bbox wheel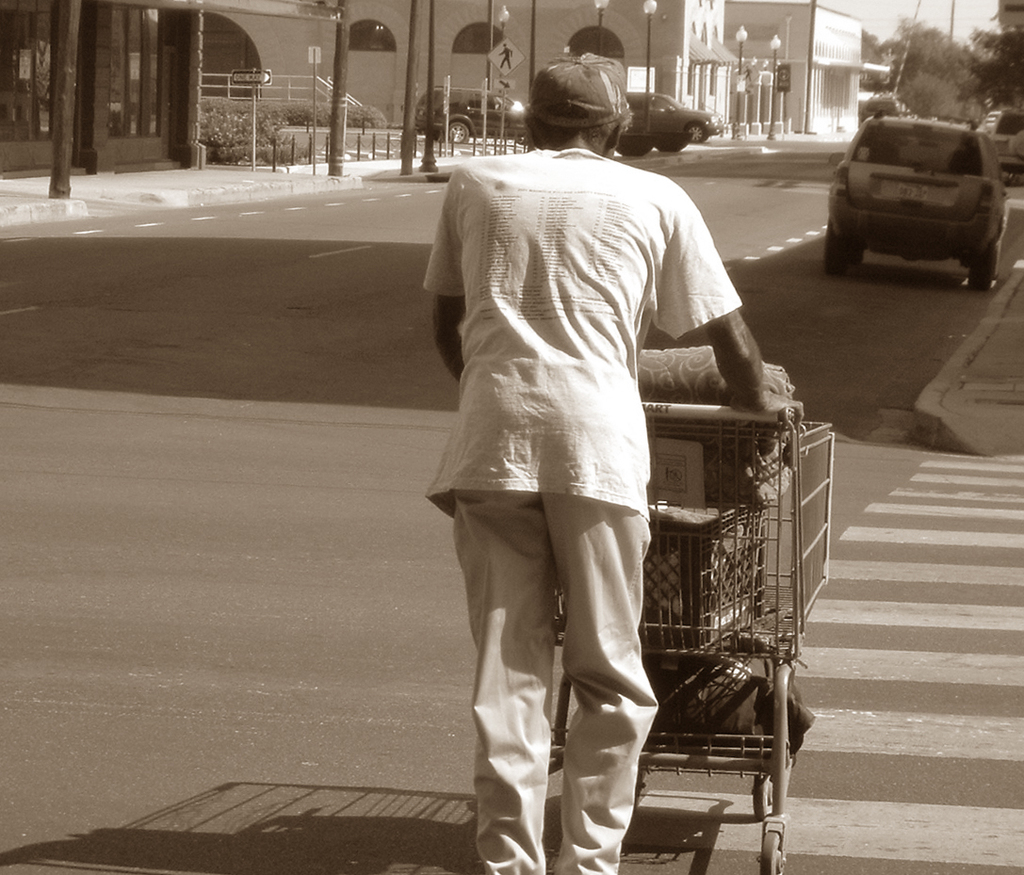
(x1=966, y1=261, x2=990, y2=294)
